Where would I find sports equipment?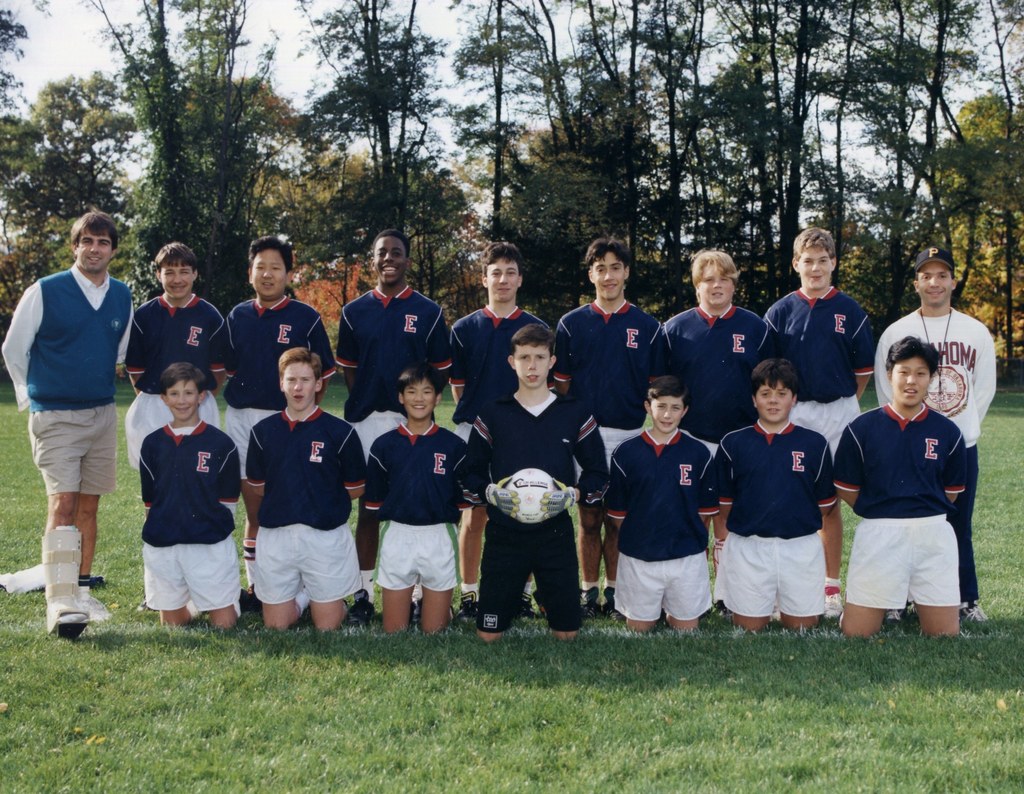
At region(821, 578, 847, 619).
